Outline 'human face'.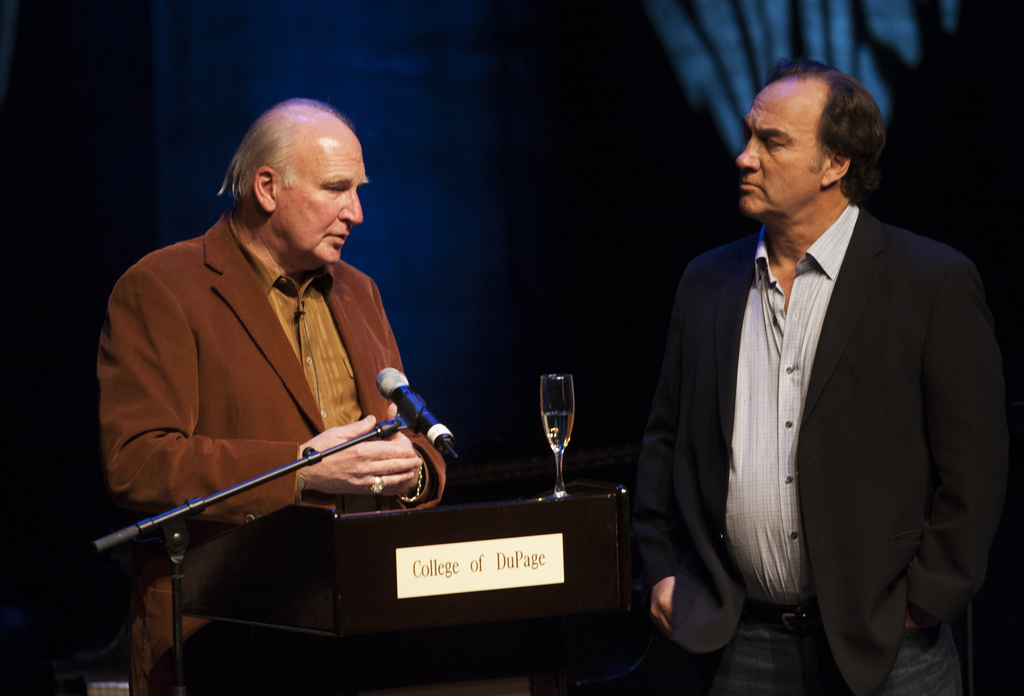
Outline: box=[734, 83, 830, 213].
